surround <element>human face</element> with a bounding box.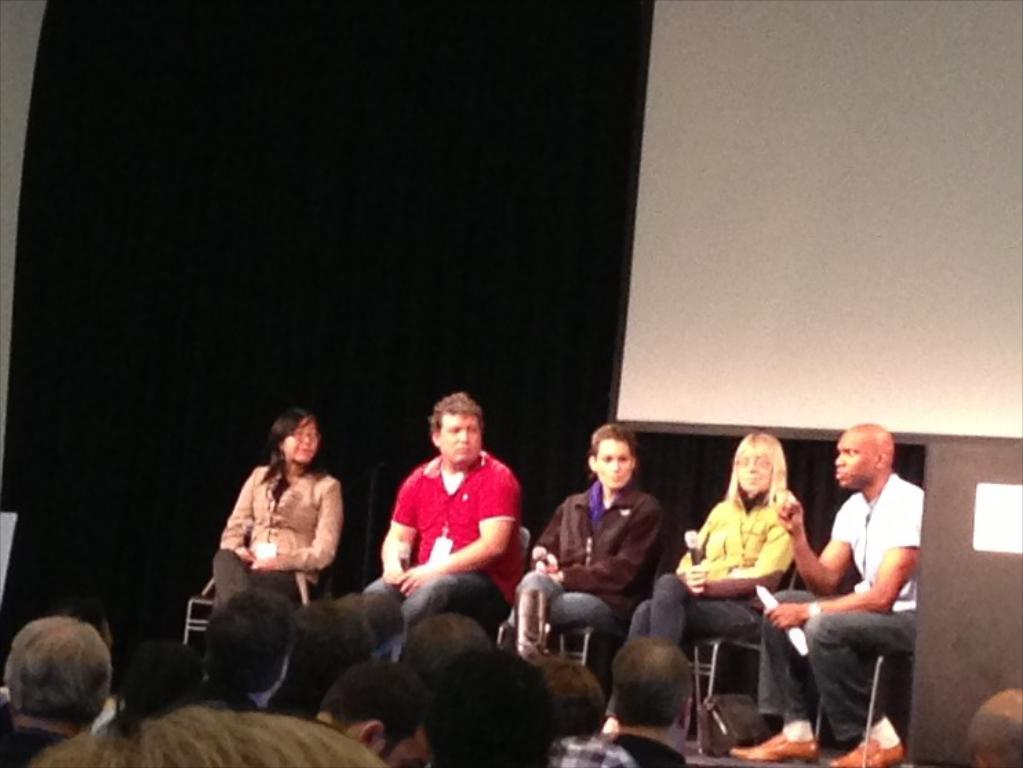
box=[831, 432, 874, 483].
